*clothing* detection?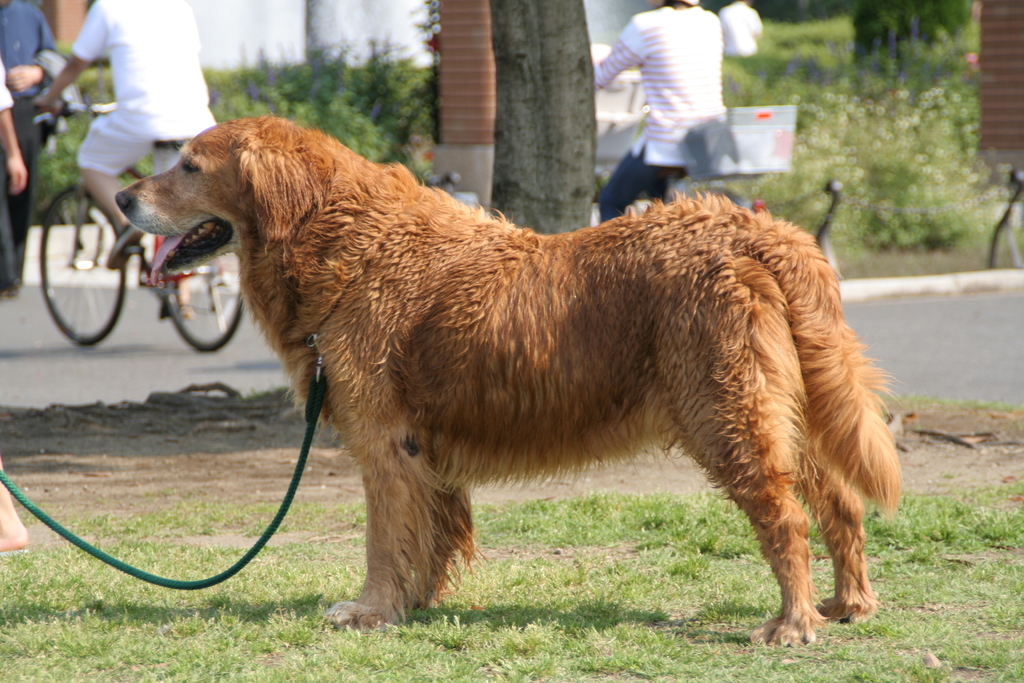
x1=589, y1=10, x2=725, y2=165
